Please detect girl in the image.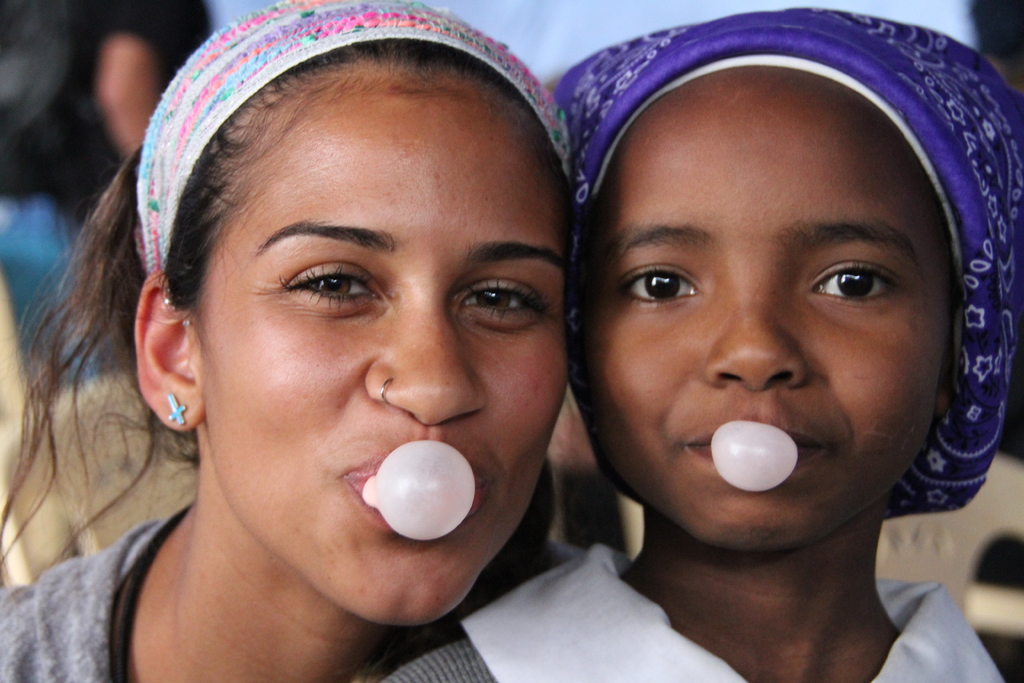
box=[373, 5, 1023, 682].
